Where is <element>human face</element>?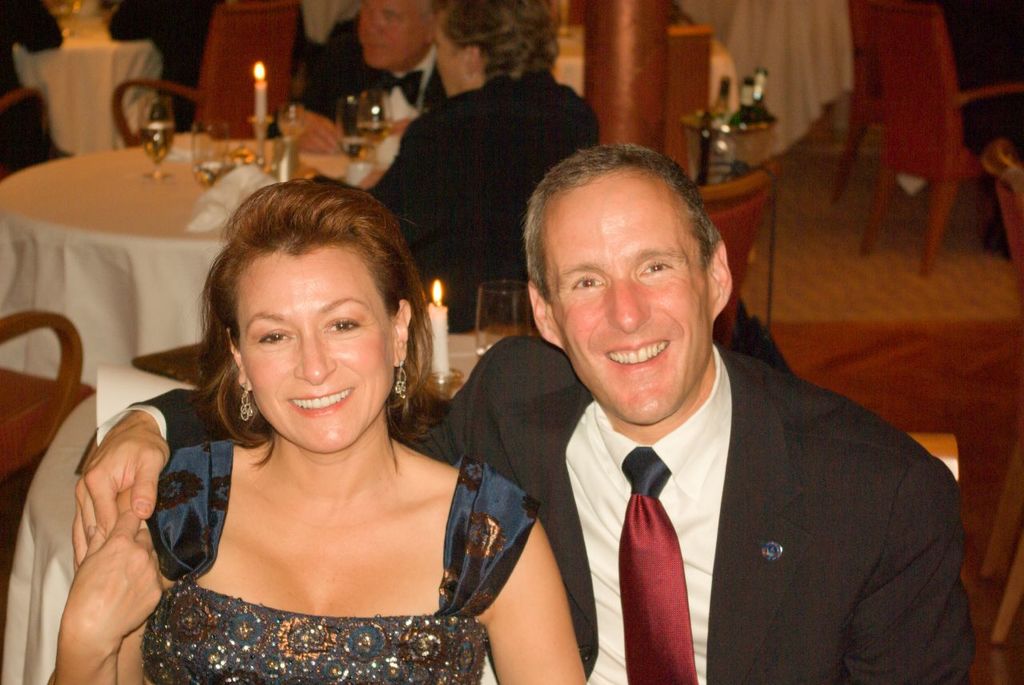
locate(432, 4, 474, 95).
